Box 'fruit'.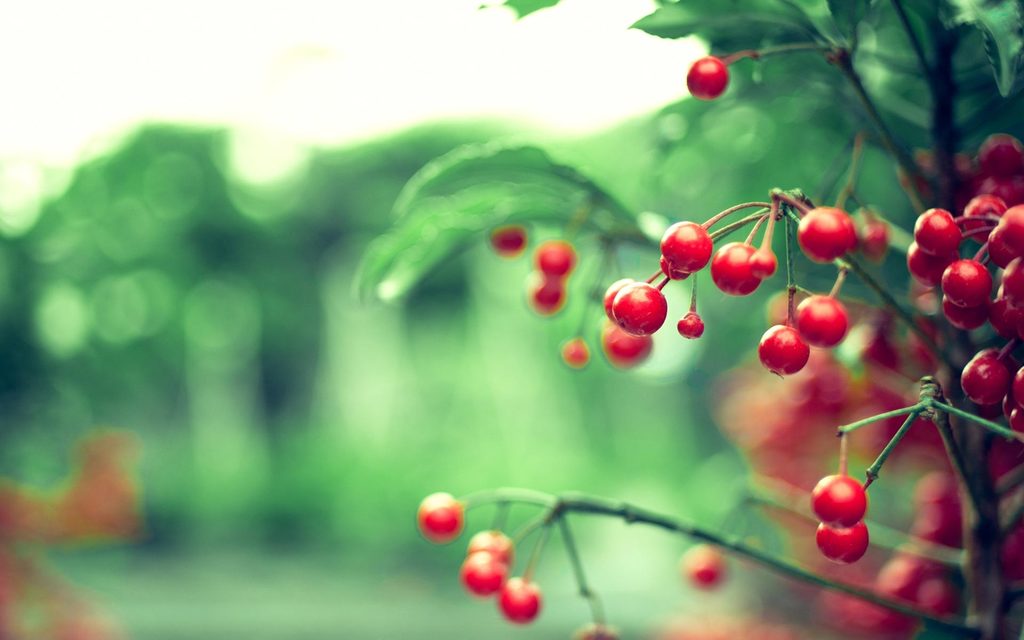
left=856, top=219, right=889, bottom=260.
